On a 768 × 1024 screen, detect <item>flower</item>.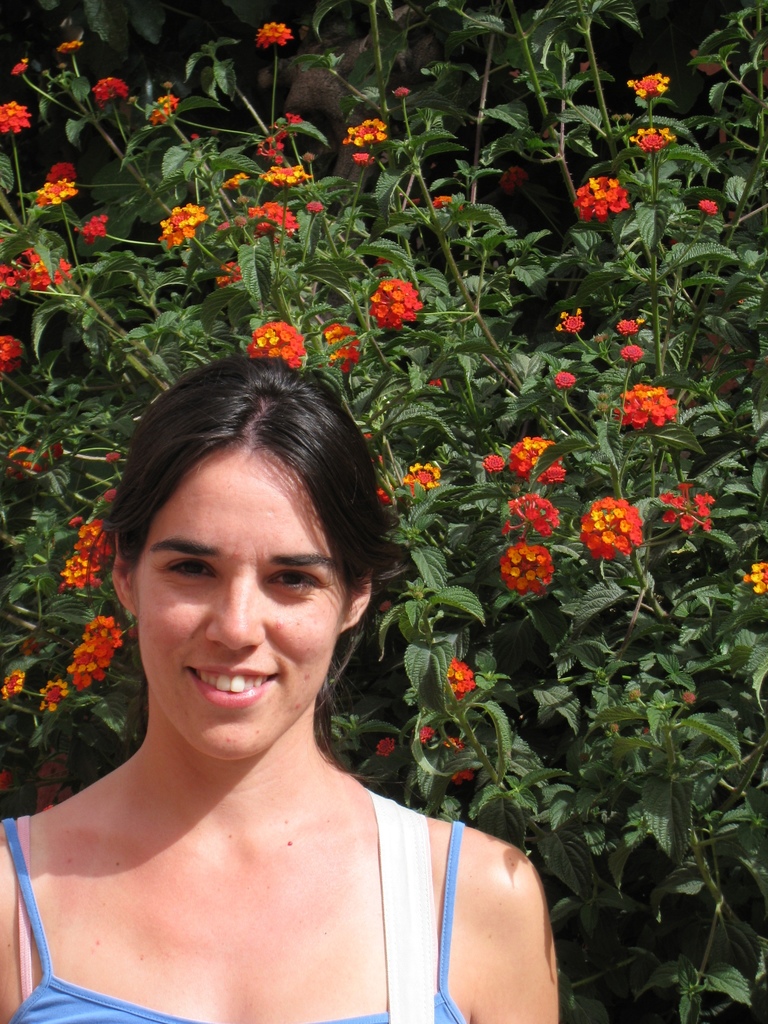
region(433, 192, 466, 209).
